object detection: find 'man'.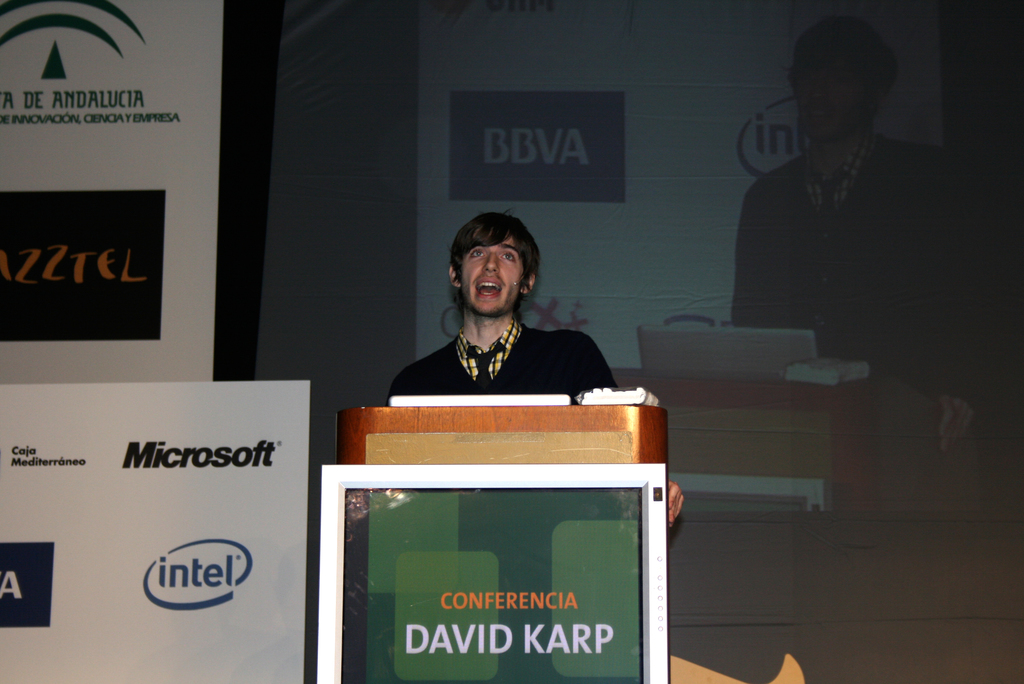
x1=385, y1=211, x2=683, y2=529.
